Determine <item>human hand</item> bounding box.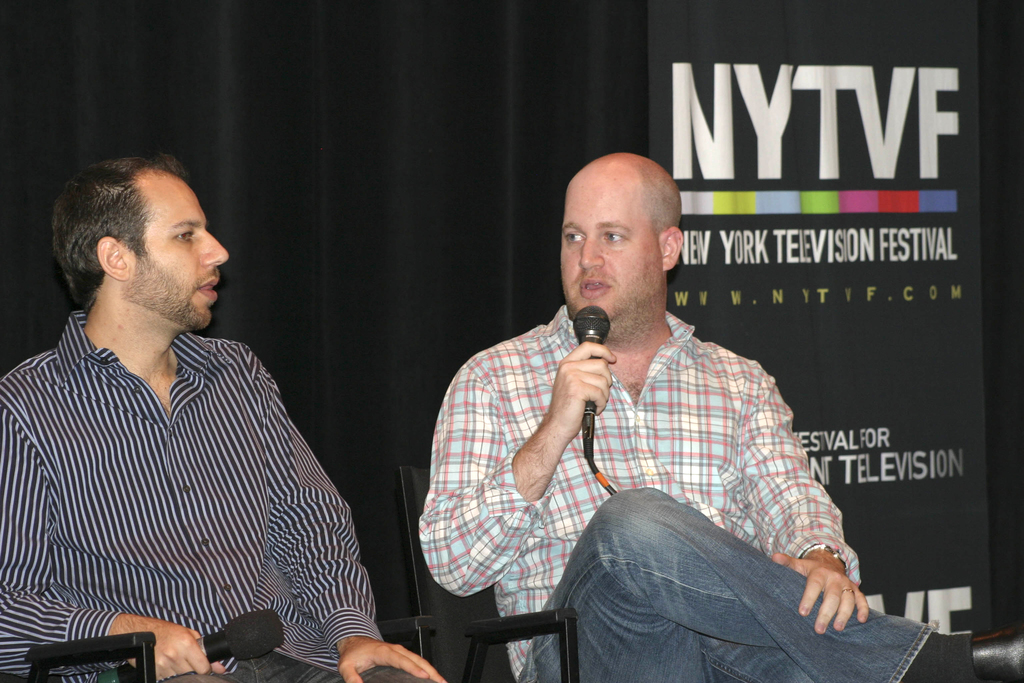
Determined: [left=332, top=637, right=448, bottom=682].
